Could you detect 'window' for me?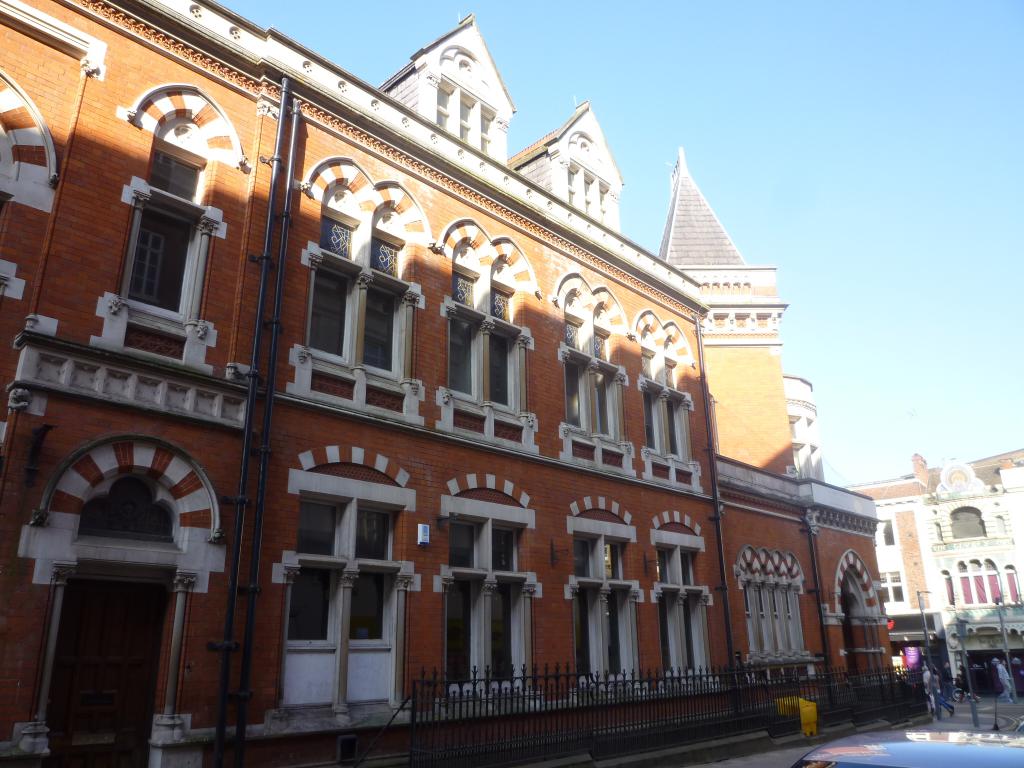
Detection result: [left=583, top=181, right=593, bottom=220].
